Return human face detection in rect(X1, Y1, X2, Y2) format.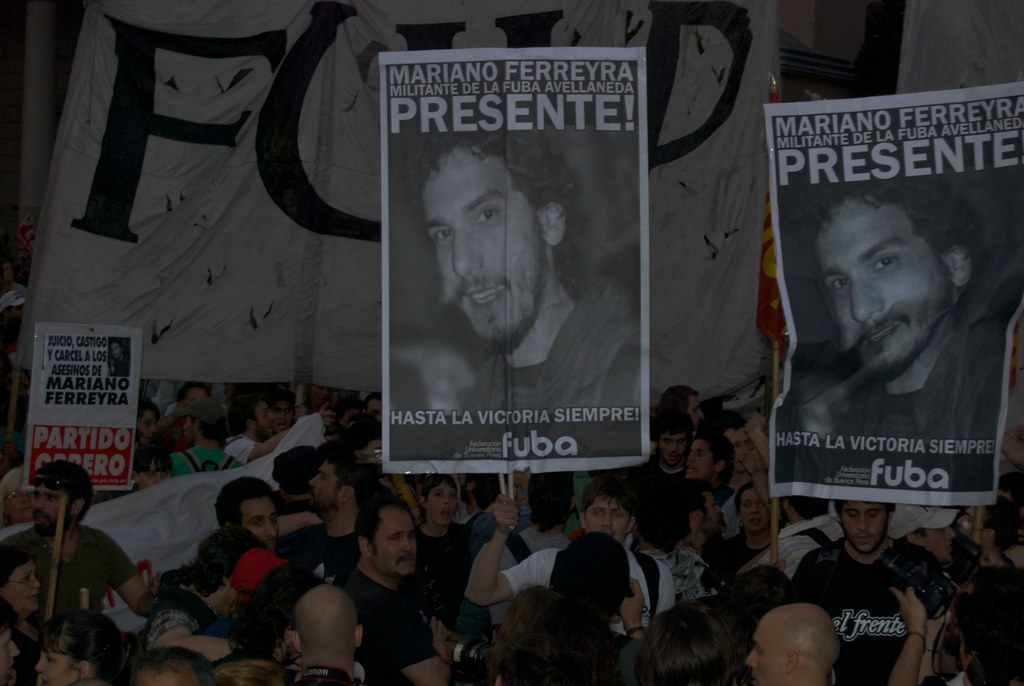
rect(36, 650, 77, 685).
